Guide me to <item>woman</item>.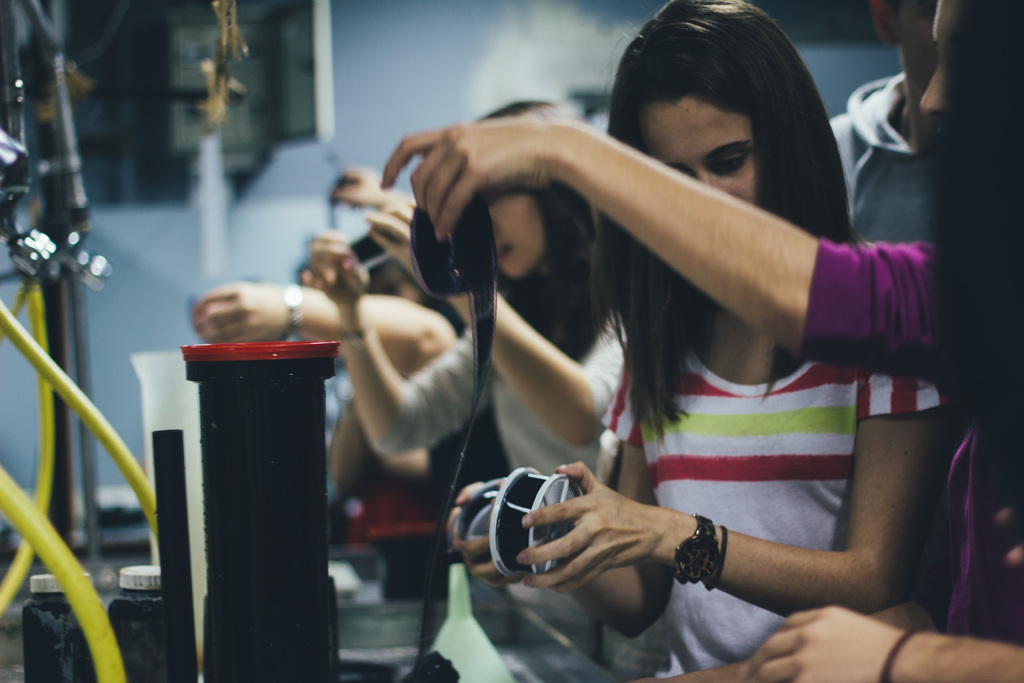
Guidance: 445/0/953/679.
